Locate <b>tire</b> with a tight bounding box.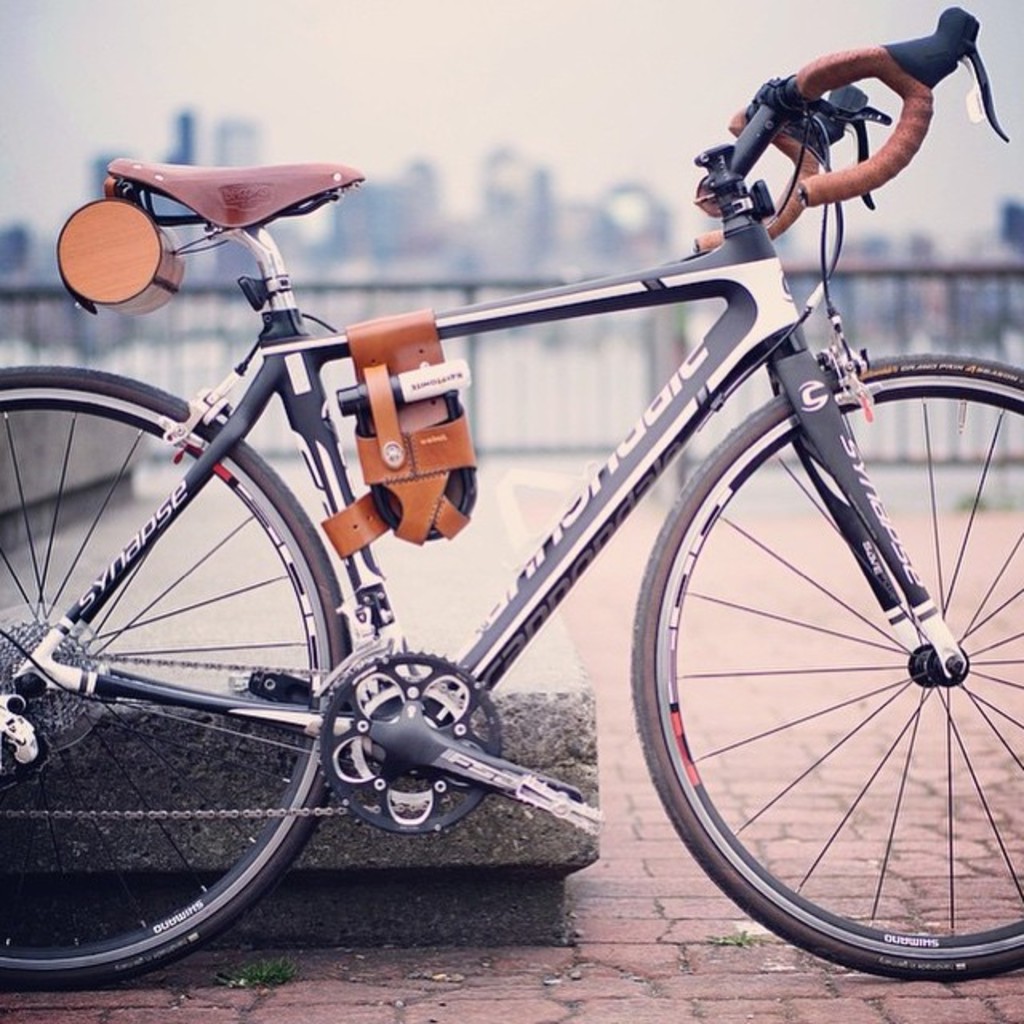
bbox=[627, 354, 1022, 978].
